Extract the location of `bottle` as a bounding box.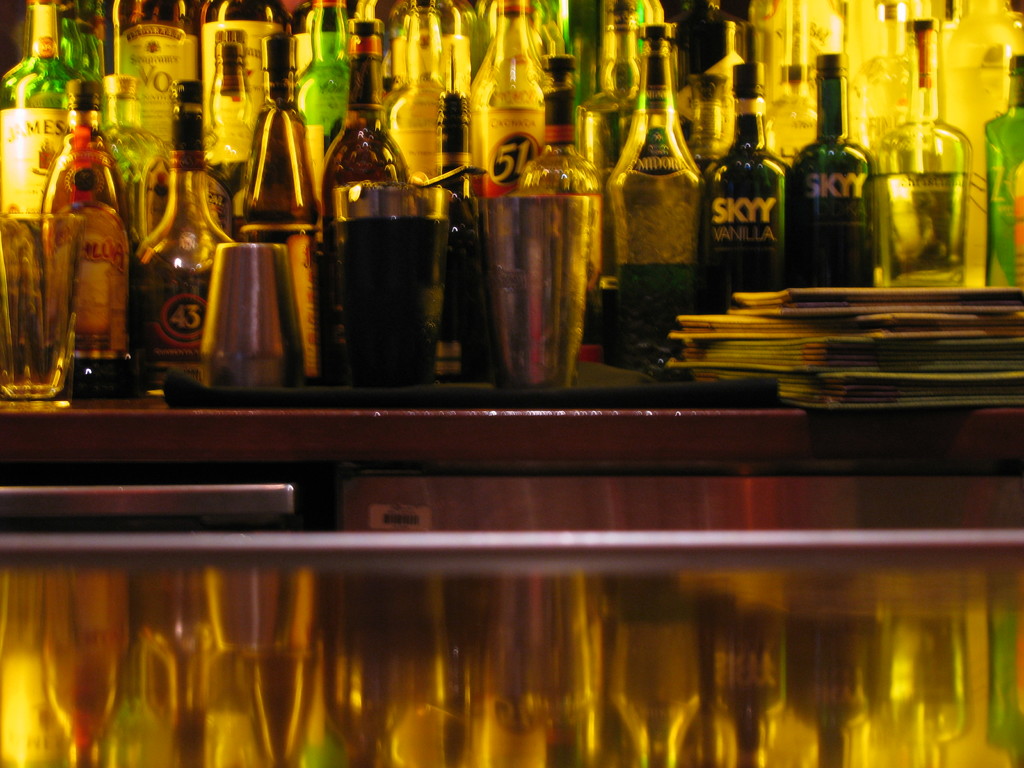
x1=418 y1=88 x2=485 y2=381.
